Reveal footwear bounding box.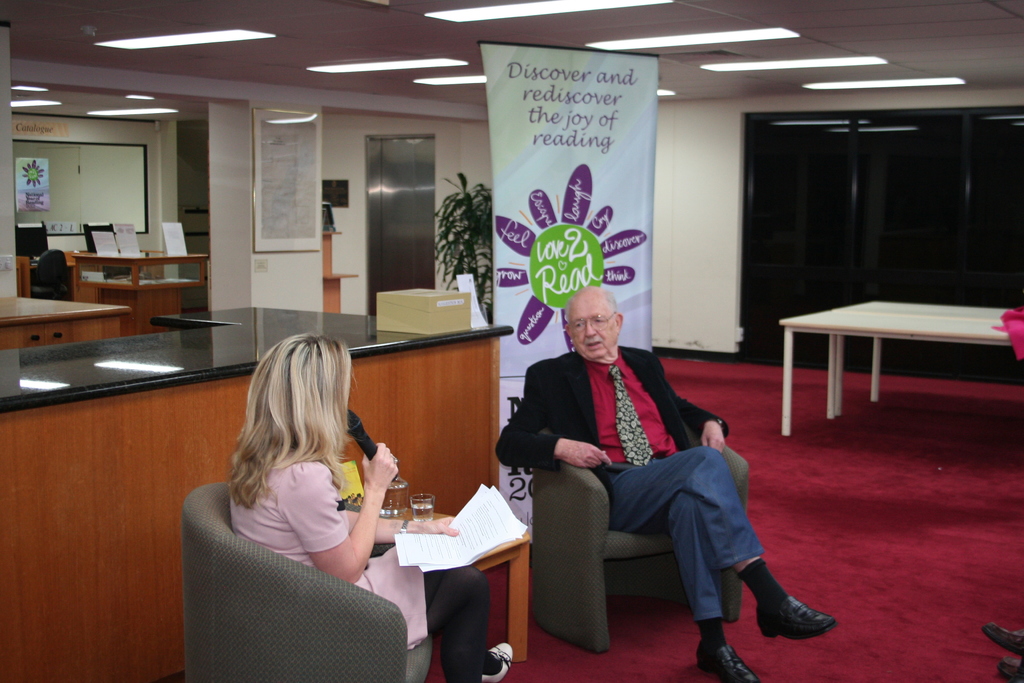
Revealed: <region>757, 597, 838, 638</region>.
